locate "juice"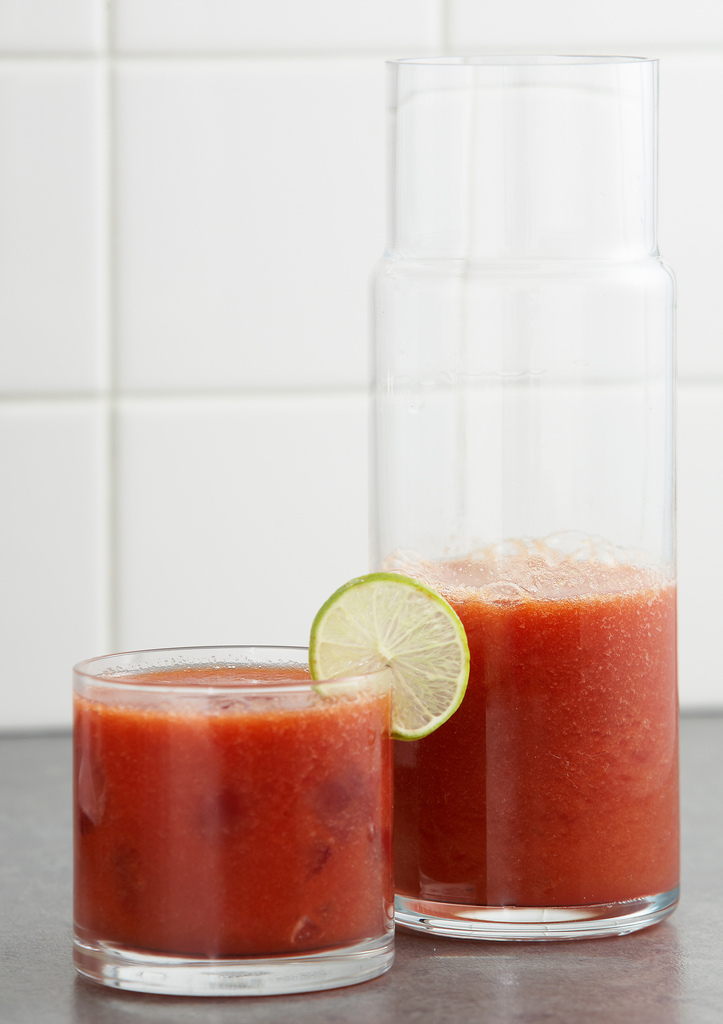
box(55, 655, 409, 997)
